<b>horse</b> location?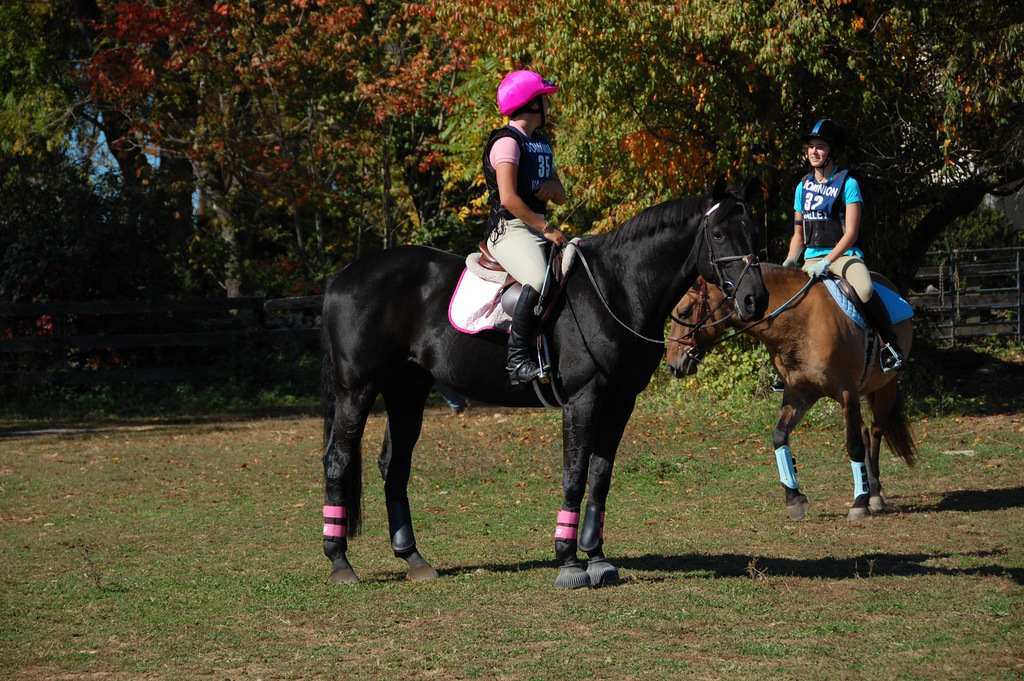
BBox(662, 257, 922, 522)
